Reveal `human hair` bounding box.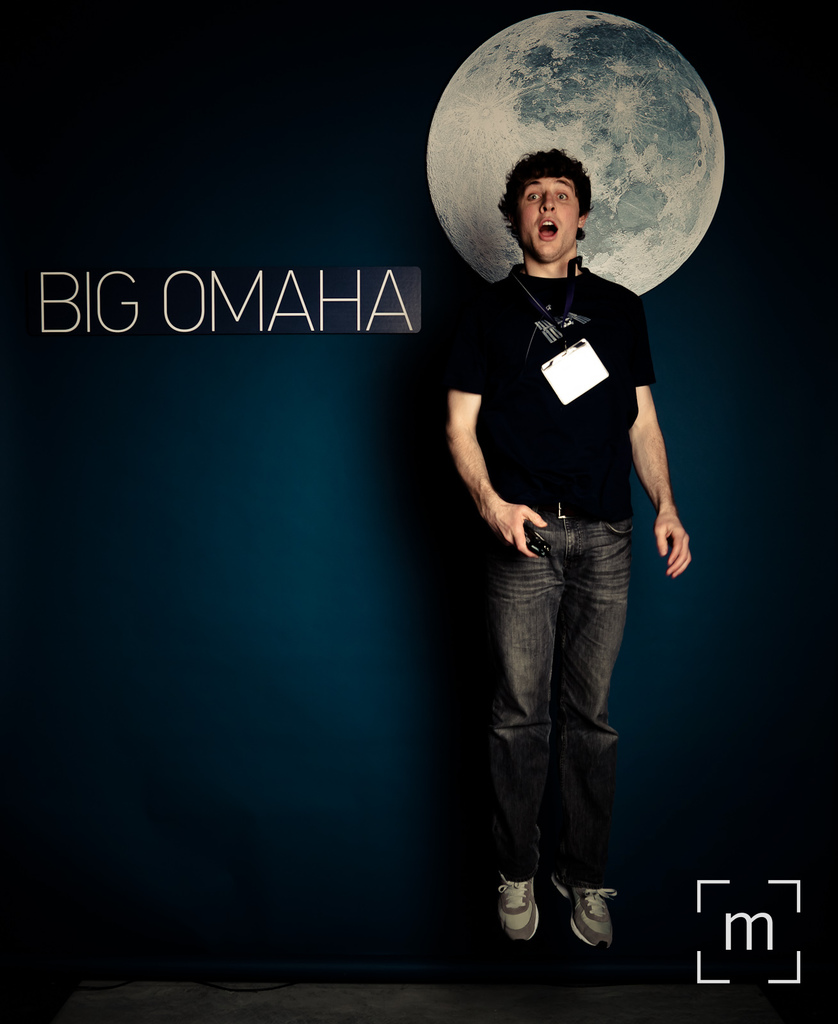
Revealed: x1=497 y1=144 x2=597 y2=243.
